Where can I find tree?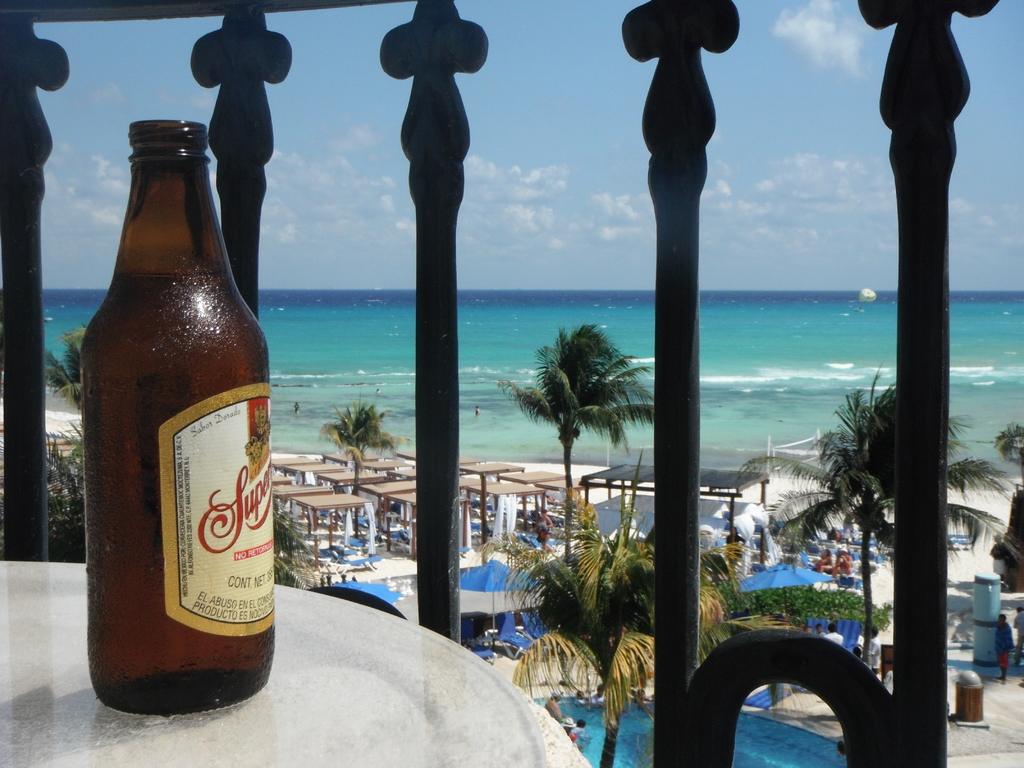
You can find it at [x1=506, y1=485, x2=758, y2=767].
